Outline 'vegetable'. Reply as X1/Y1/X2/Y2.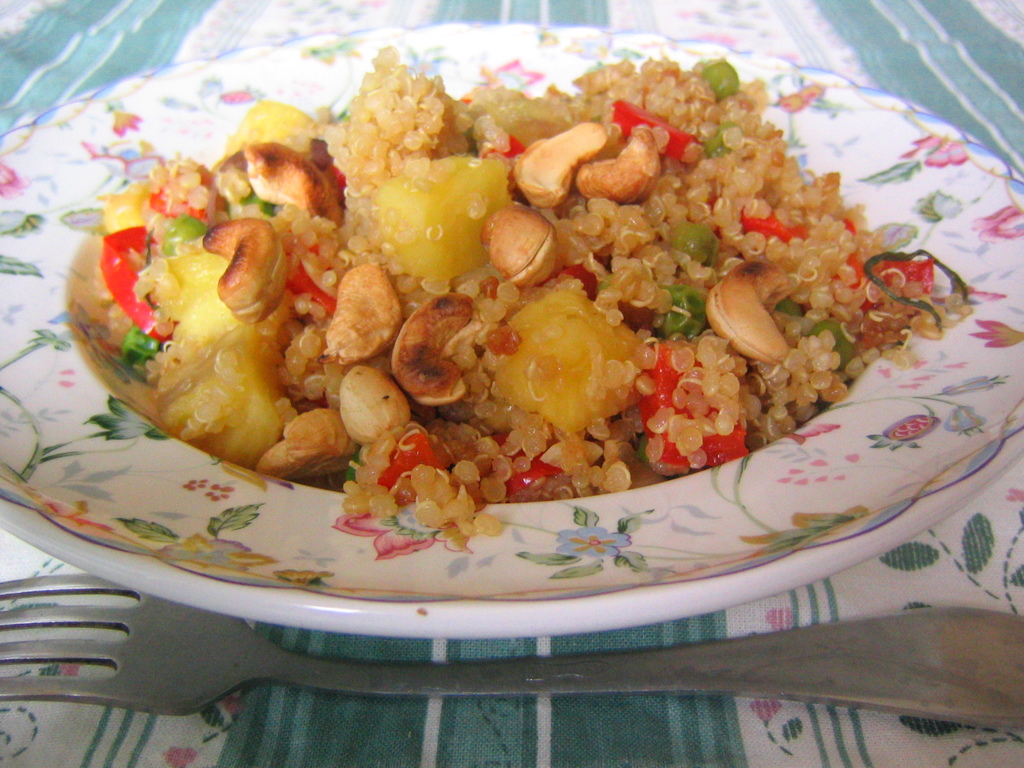
704/57/742/100.
